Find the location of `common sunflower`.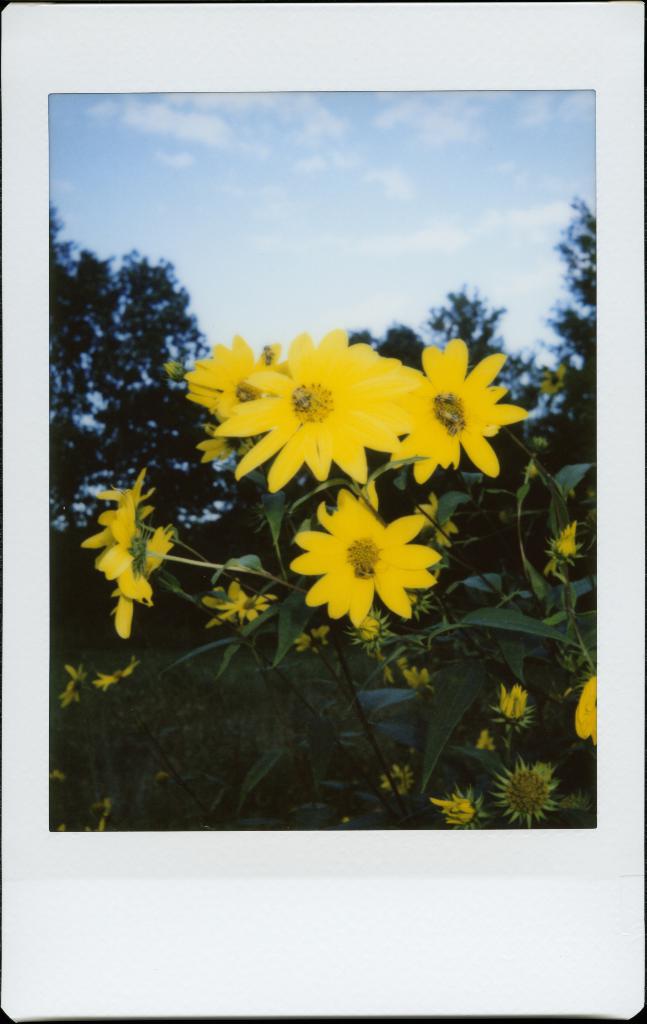
Location: (289, 490, 452, 640).
